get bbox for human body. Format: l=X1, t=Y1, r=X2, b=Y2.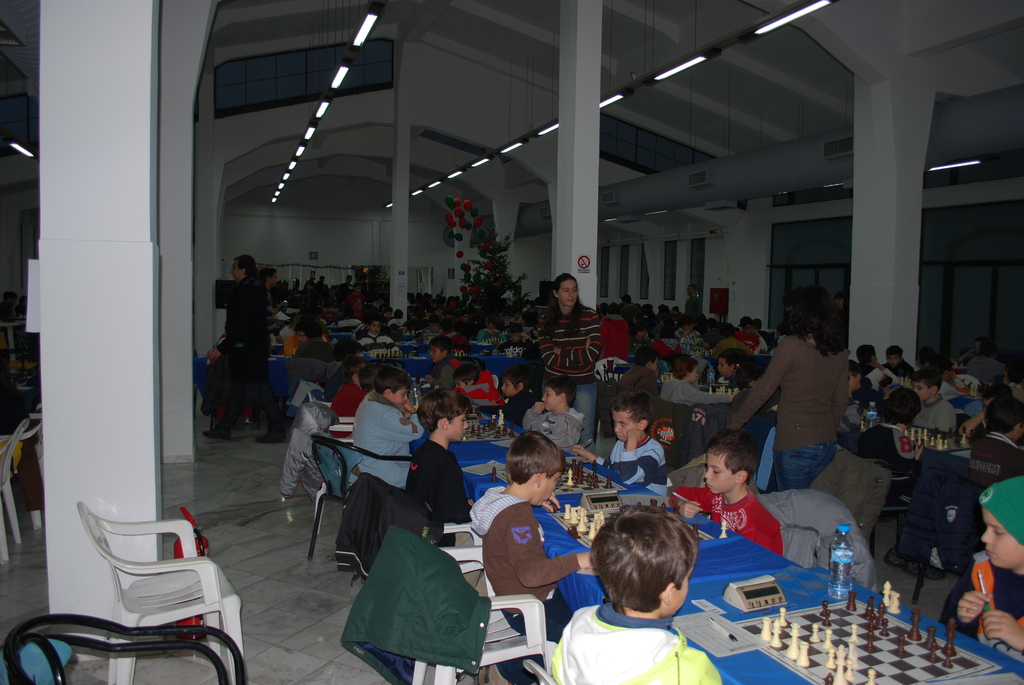
l=602, t=393, r=668, b=500.
